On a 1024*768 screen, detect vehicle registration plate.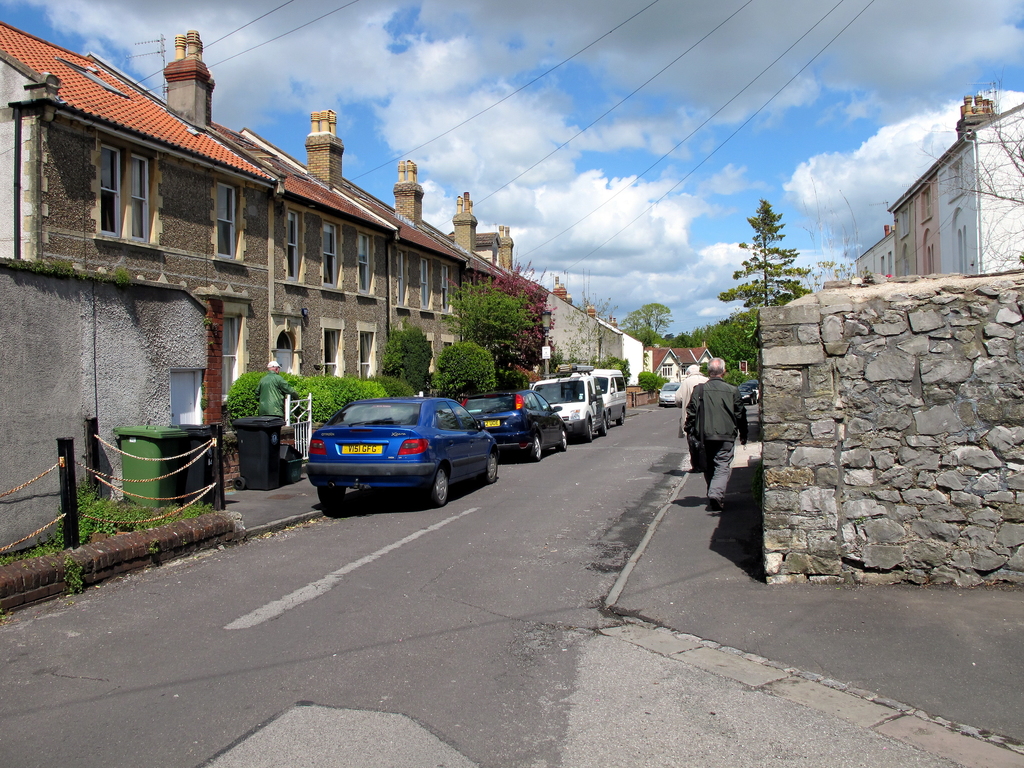
<box>340,444,384,455</box>.
